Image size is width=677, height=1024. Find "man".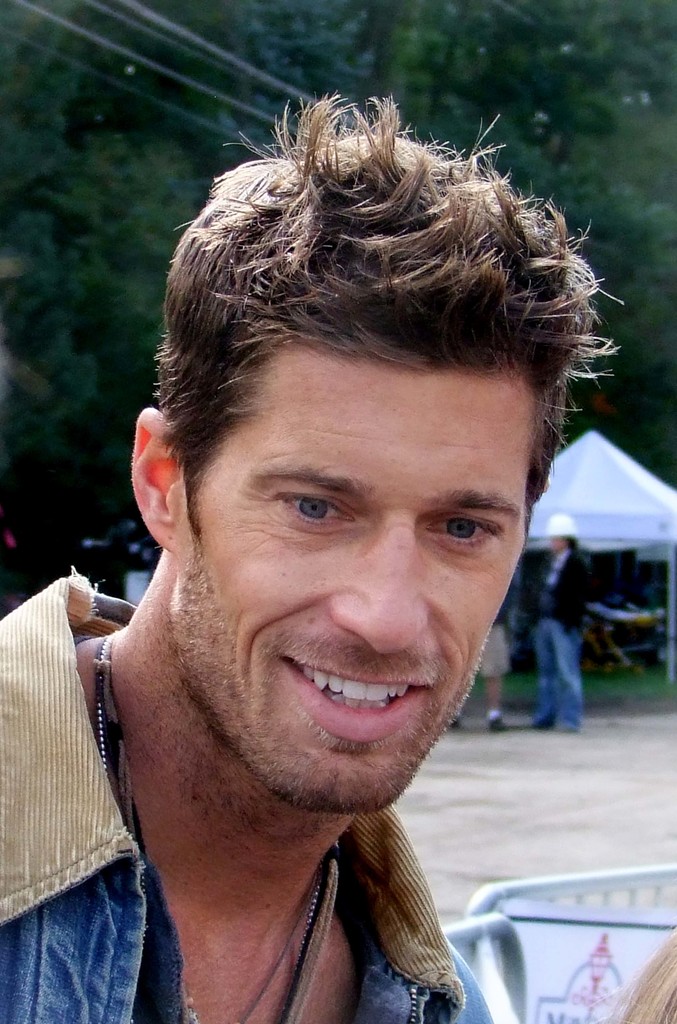
0 96 625 1023.
